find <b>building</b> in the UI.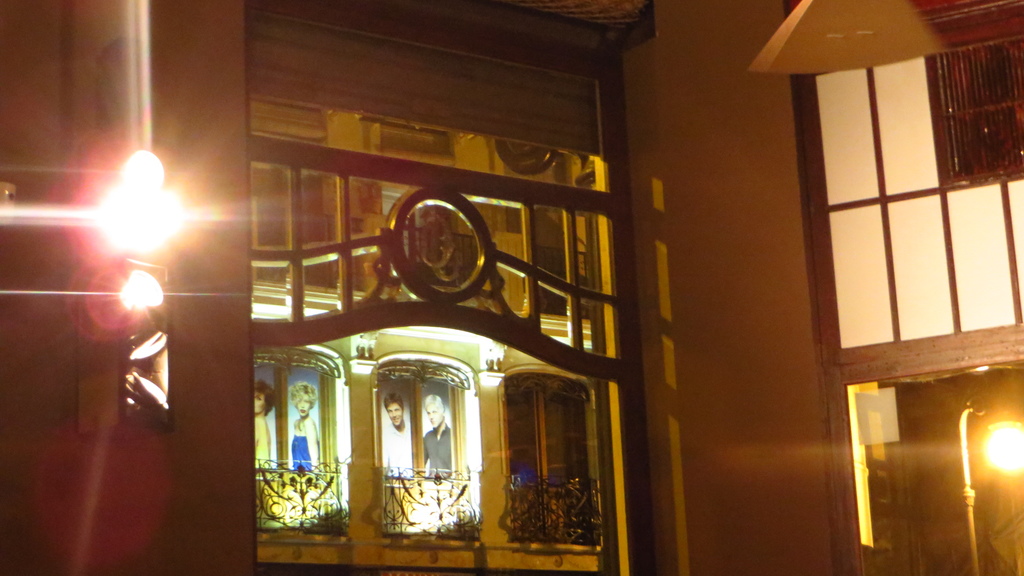
UI element at [left=0, top=0, right=1023, bottom=575].
